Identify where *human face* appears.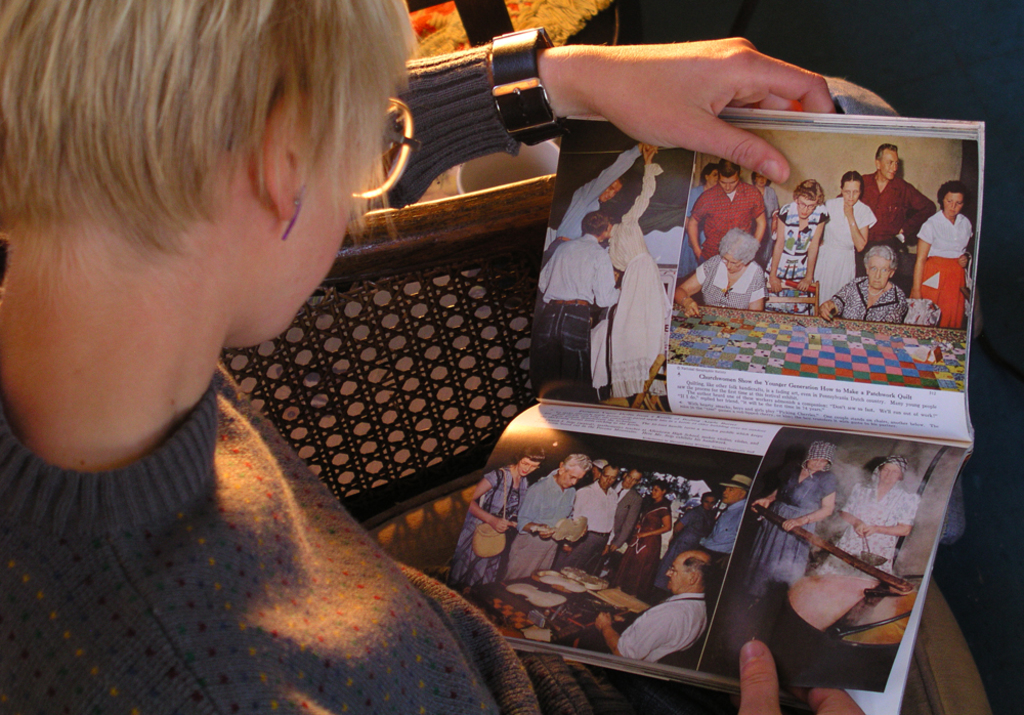
Appears at [844, 180, 861, 203].
